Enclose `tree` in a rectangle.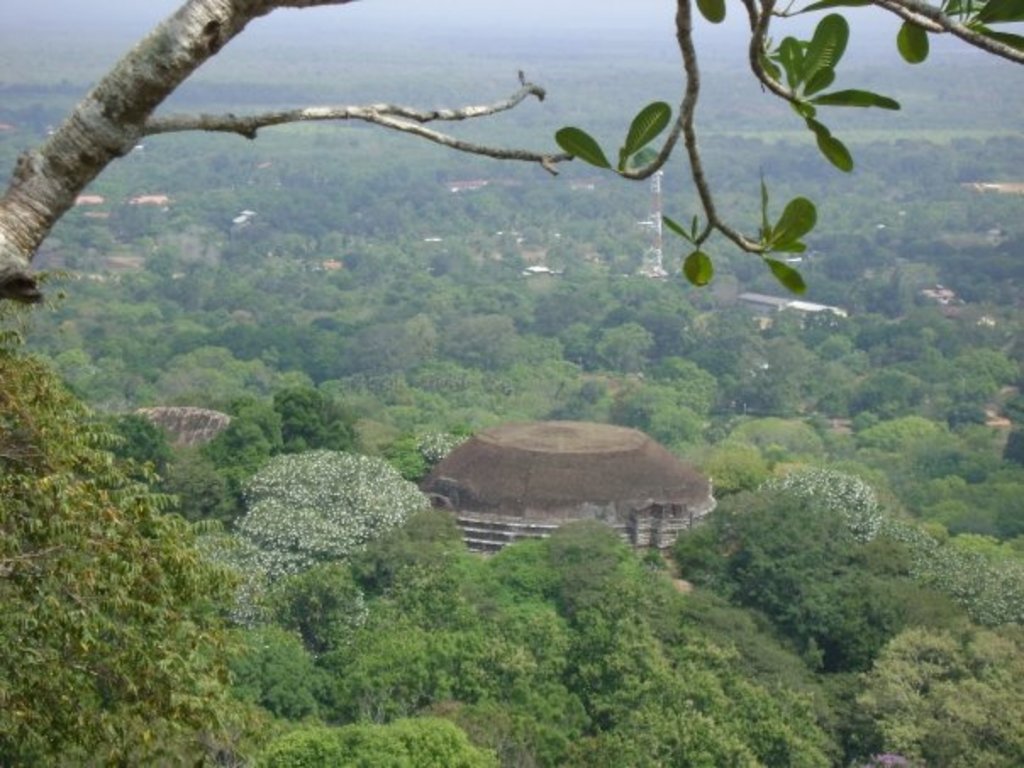
Rect(663, 478, 849, 609).
